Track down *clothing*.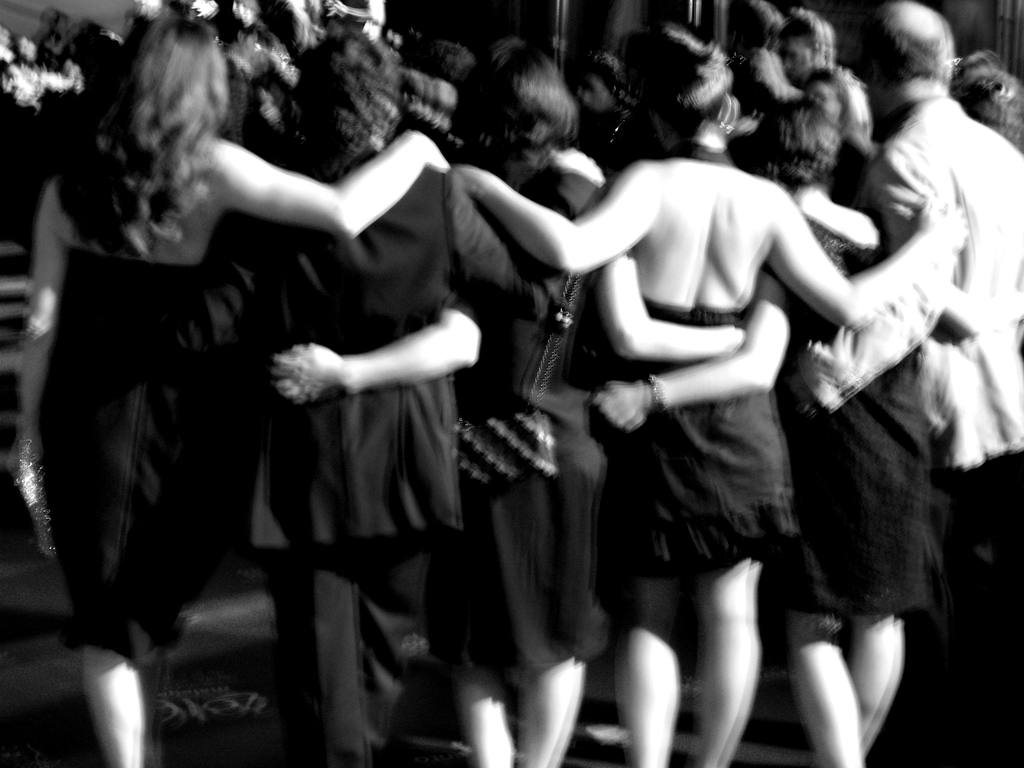
Tracked to <box>779,296,938,653</box>.
